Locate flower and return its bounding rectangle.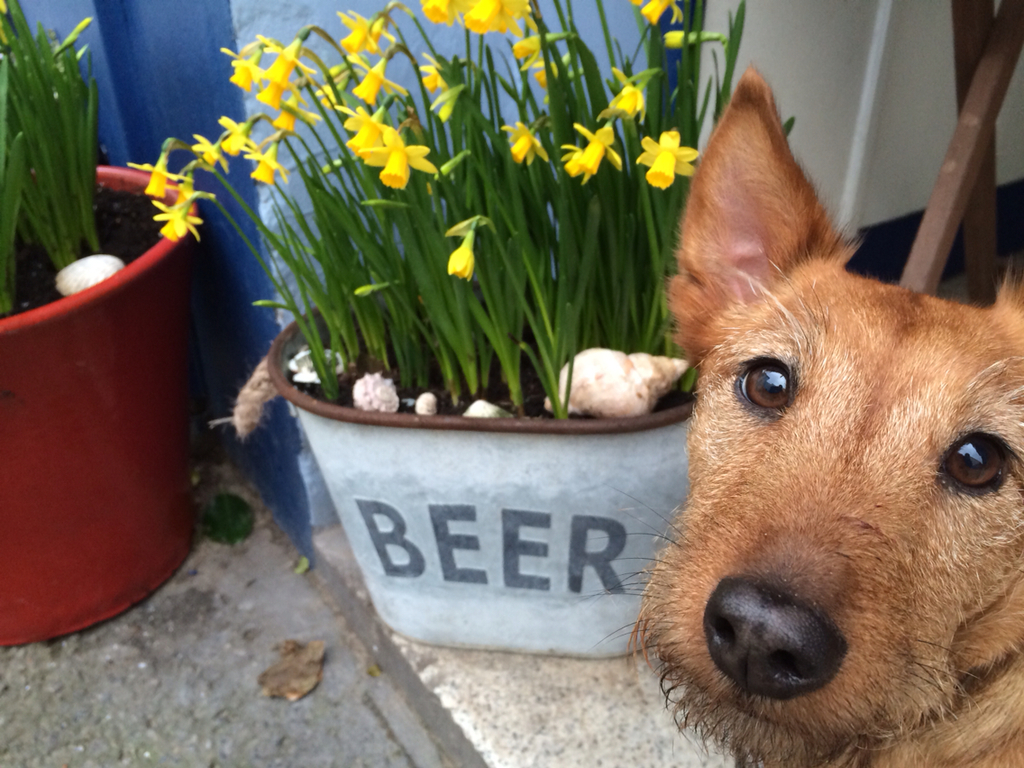
(x1=334, y1=89, x2=415, y2=181).
